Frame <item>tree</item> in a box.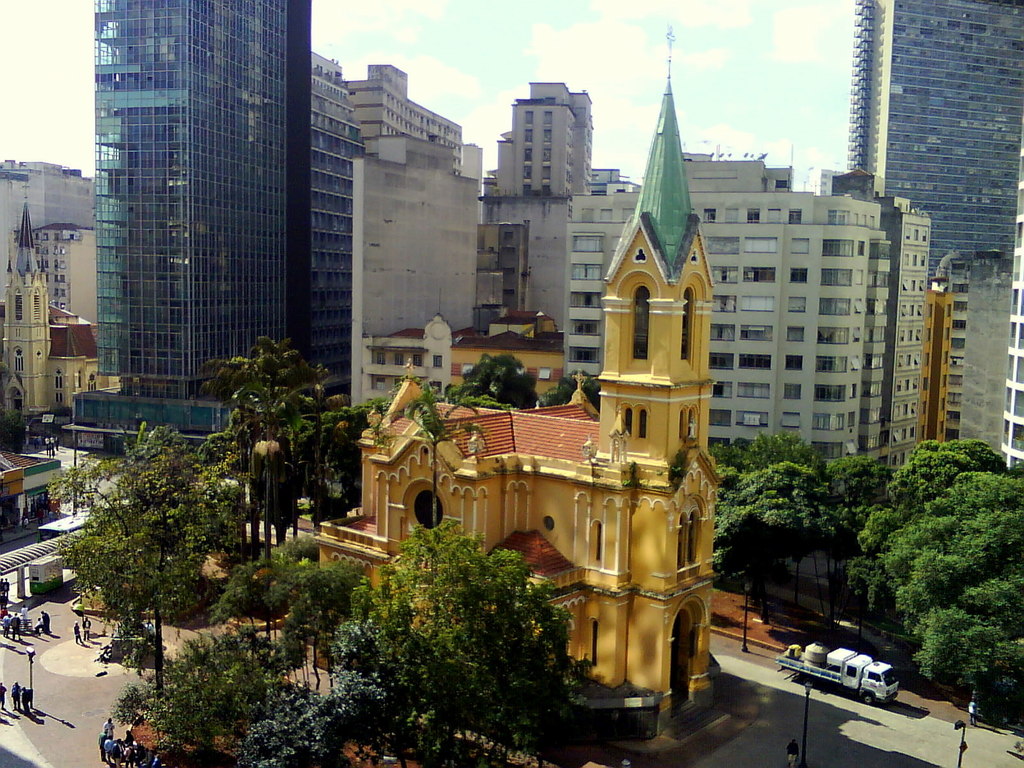
<region>835, 456, 904, 504</region>.
